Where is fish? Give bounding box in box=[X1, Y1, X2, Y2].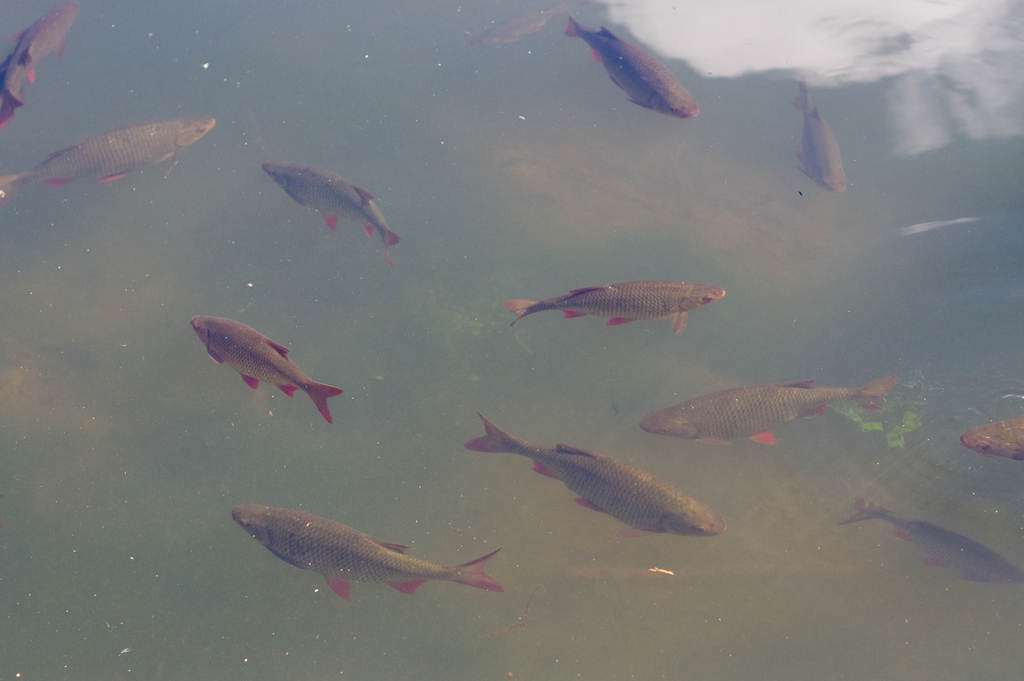
box=[957, 417, 1023, 463].
